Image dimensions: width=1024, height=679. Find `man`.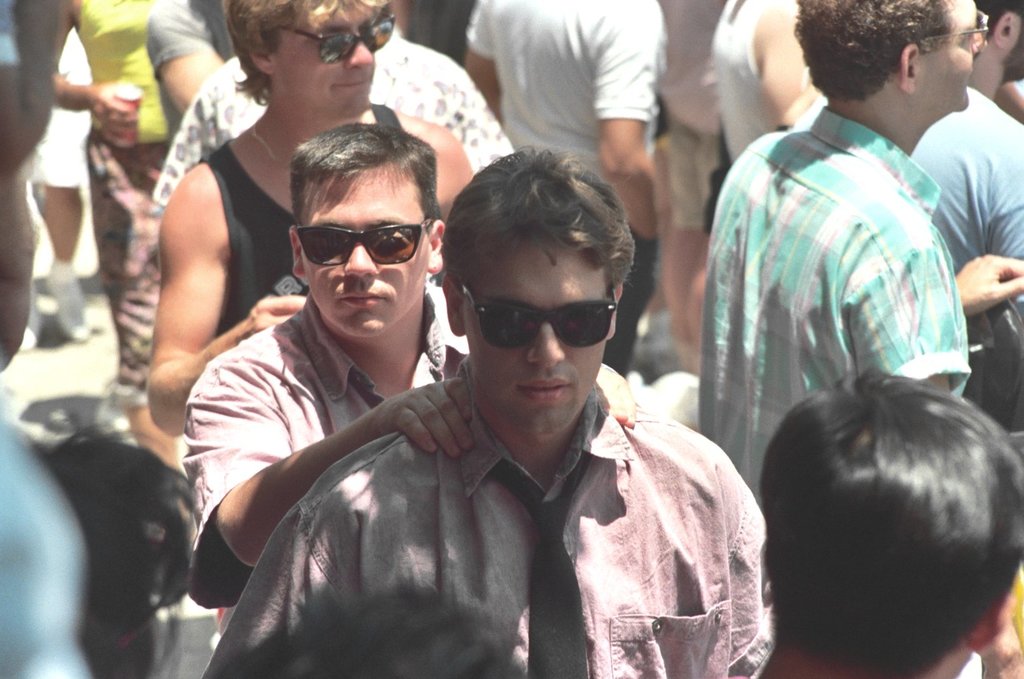
156/0/512/210.
